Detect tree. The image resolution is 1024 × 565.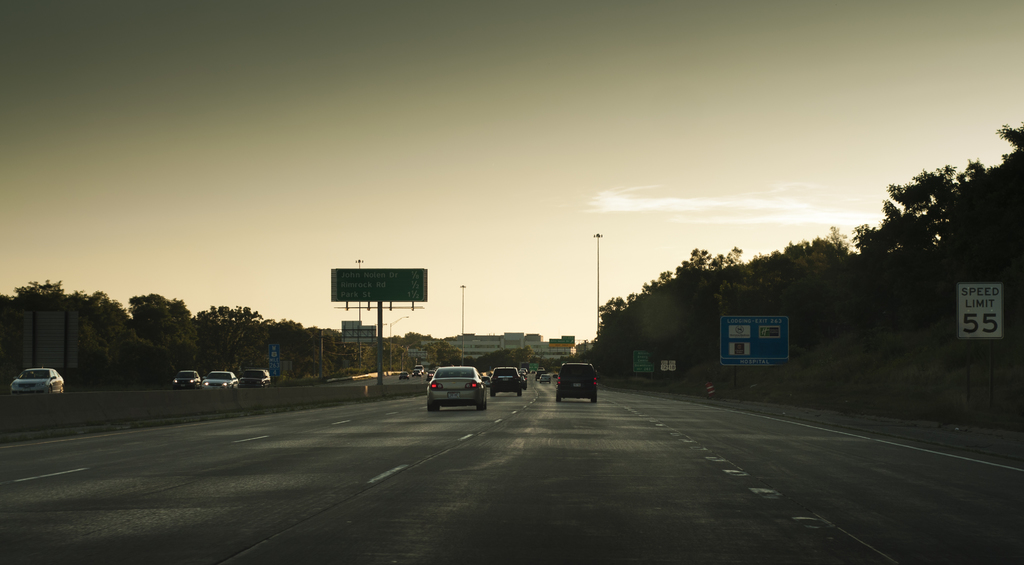
(left=335, top=337, right=371, bottom=383).
